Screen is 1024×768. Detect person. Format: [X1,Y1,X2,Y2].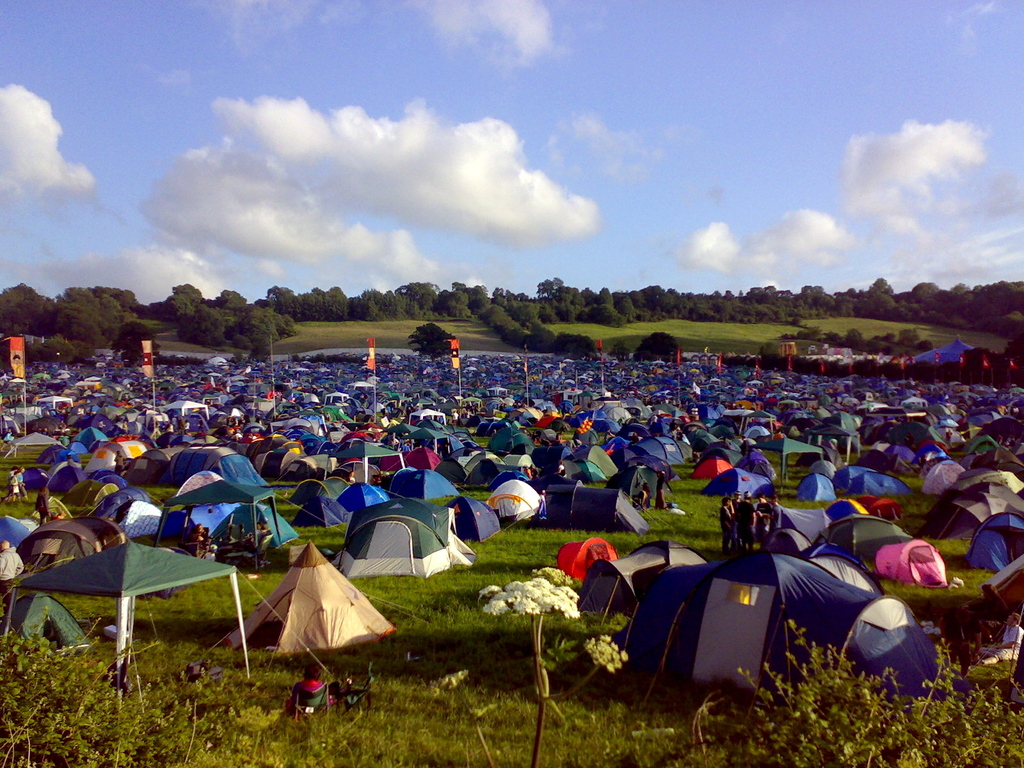
[0,537,19,610].
